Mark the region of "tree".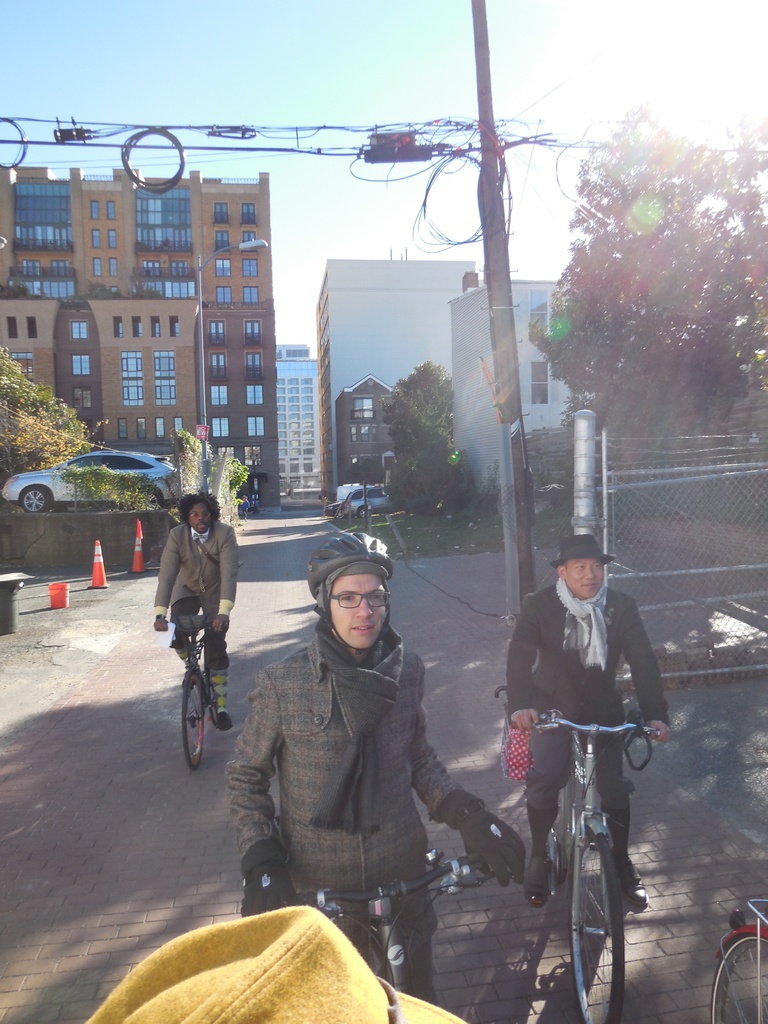
Region: {"left": 386, "top": 358, "right": 466, "bottom": 515}.
